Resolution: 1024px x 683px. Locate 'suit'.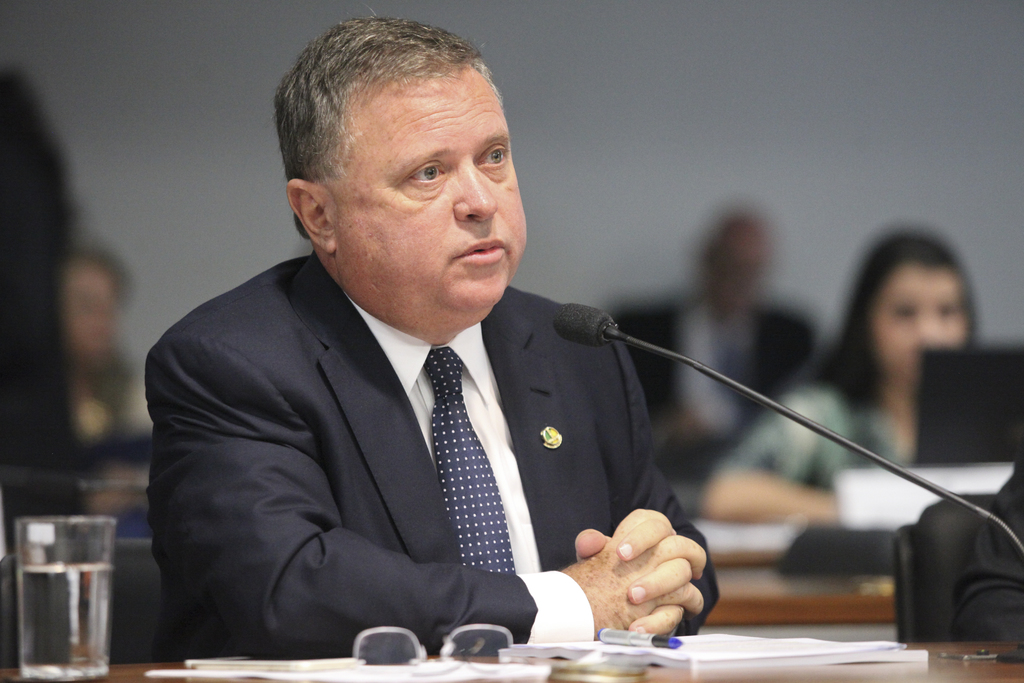
BBox(130, 201, 740, 667).
